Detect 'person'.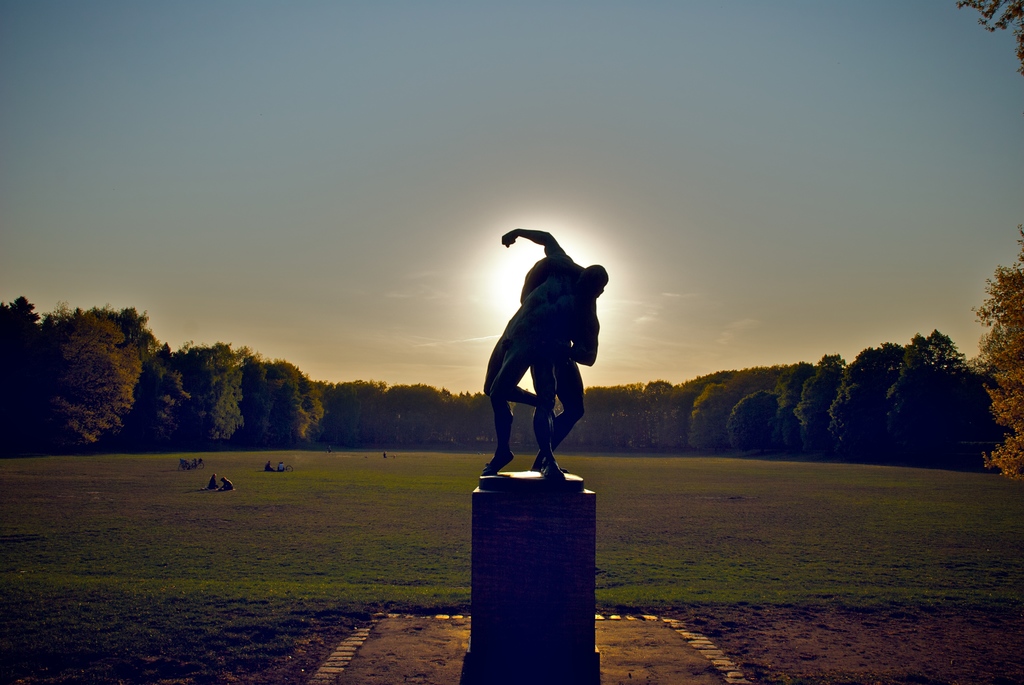
Detected at BBox(207, 472, 217, 491).
